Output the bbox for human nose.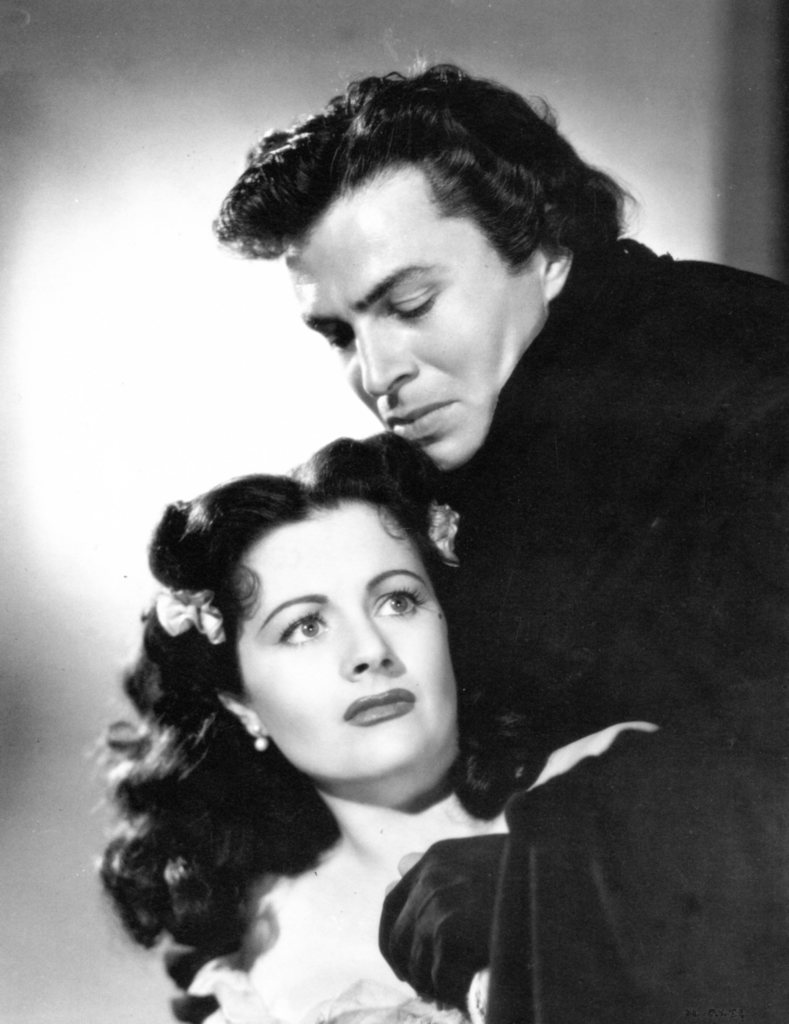
detection(341, 605, 397, 680).
